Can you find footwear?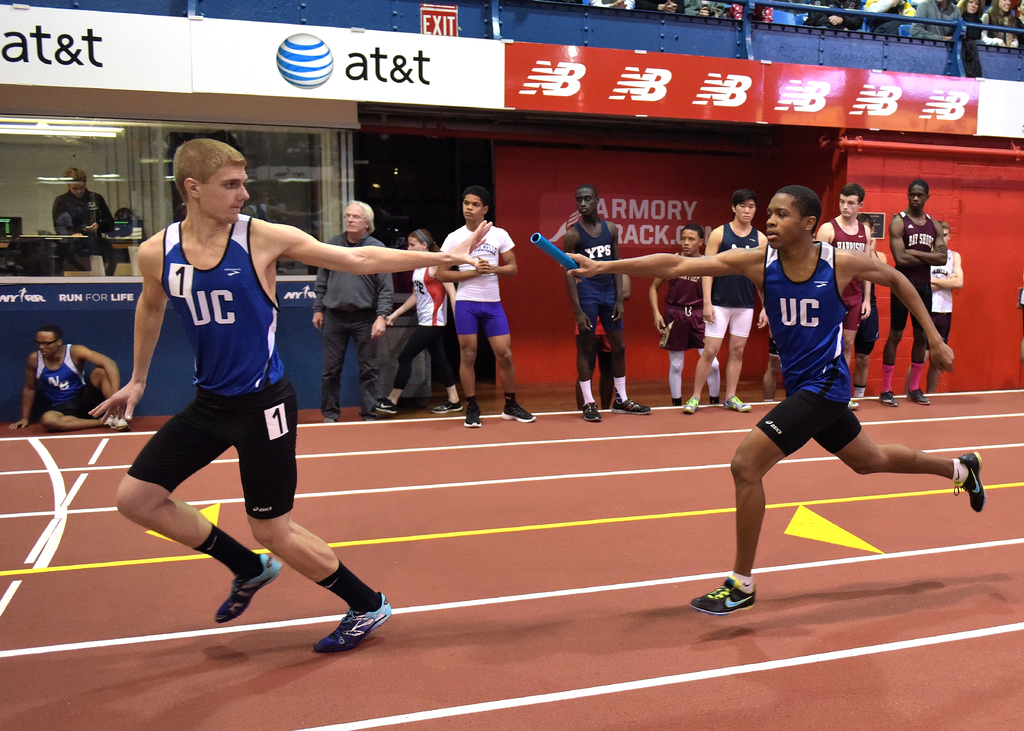
Yes, bounding box: rect(101, 412, 127, 428).
